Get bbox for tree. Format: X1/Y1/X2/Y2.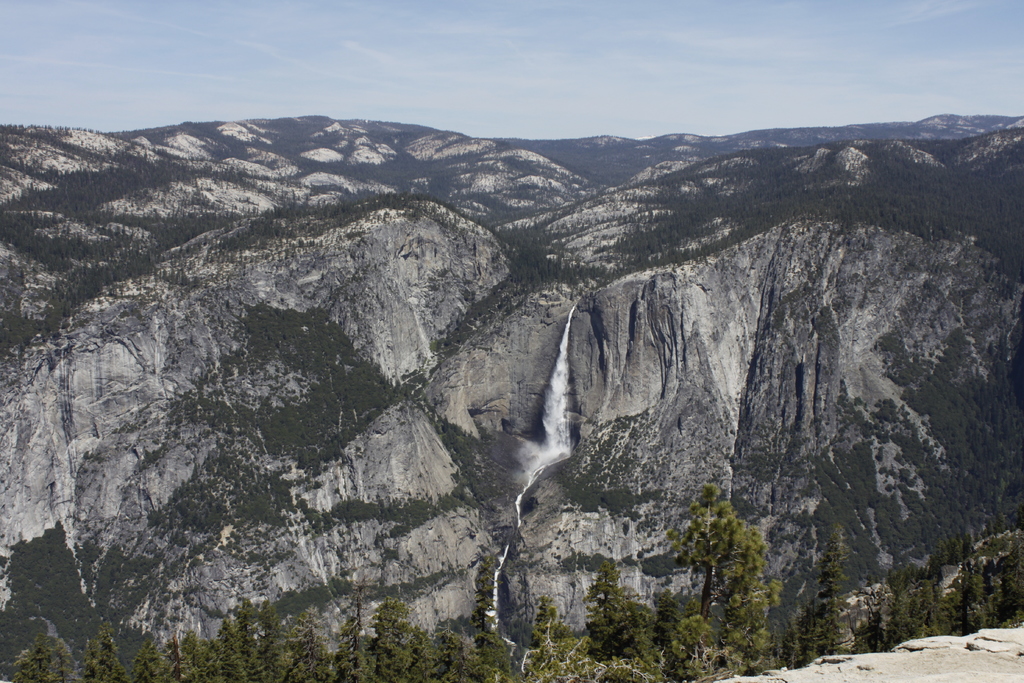
184/632/216/672.
